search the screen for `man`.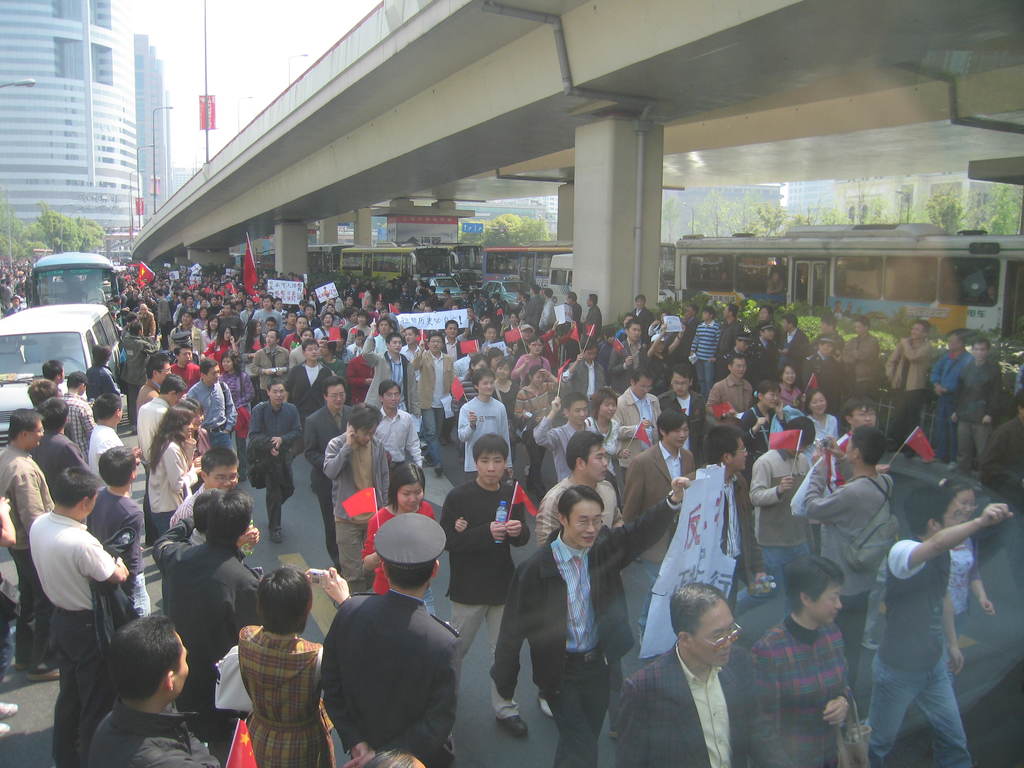
Found at bbox=(558, 341, 607, 402).
